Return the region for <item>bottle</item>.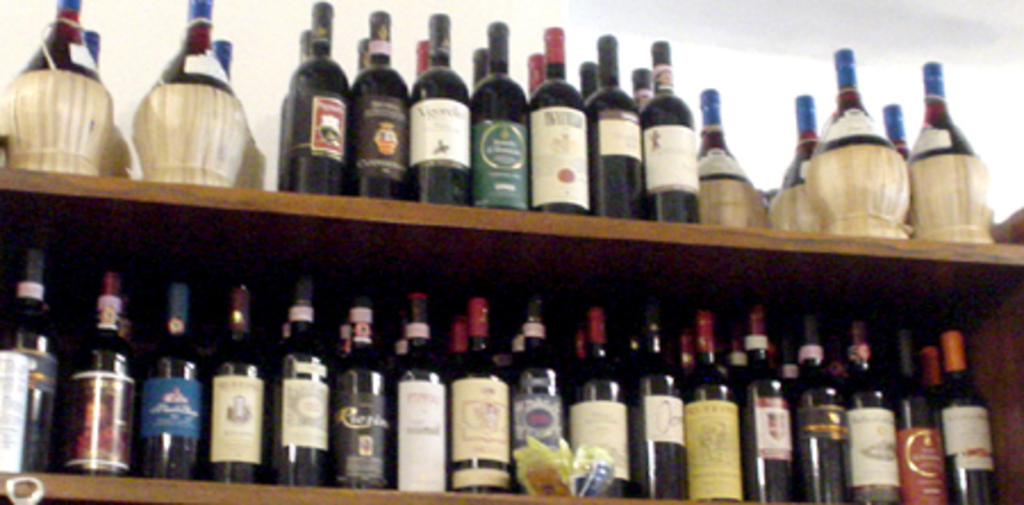
[152, 0, 234, 98].
